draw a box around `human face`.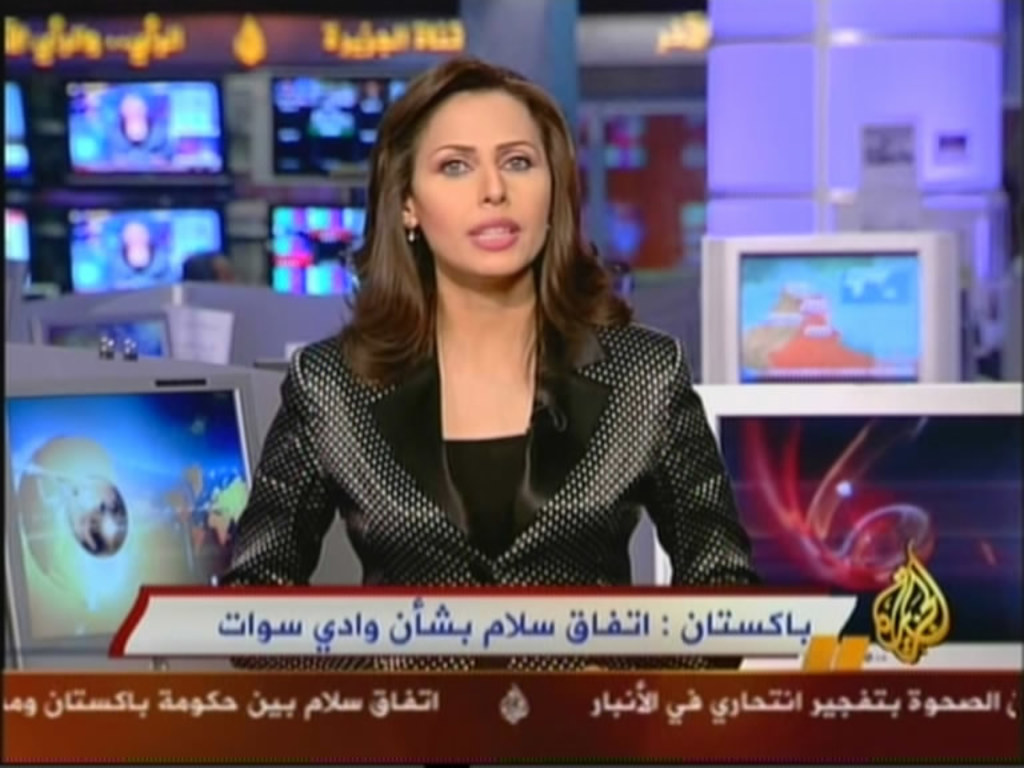
left=401, top=87, right=563, bottom=281.
